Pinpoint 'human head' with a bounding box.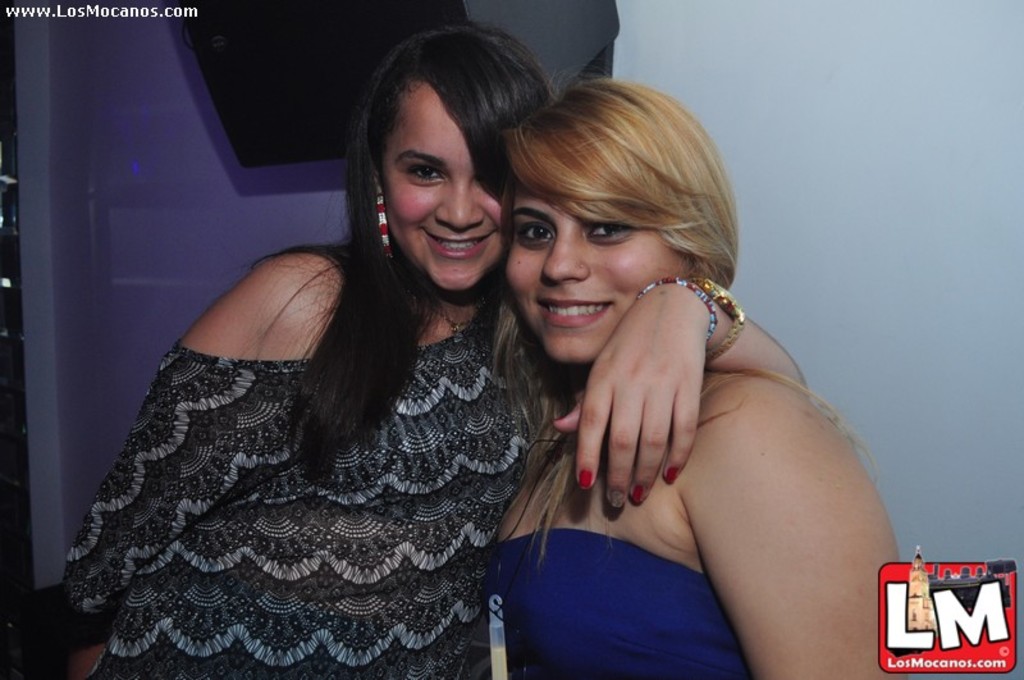
(x1=360, y1=19, x2=550, y2=288).
